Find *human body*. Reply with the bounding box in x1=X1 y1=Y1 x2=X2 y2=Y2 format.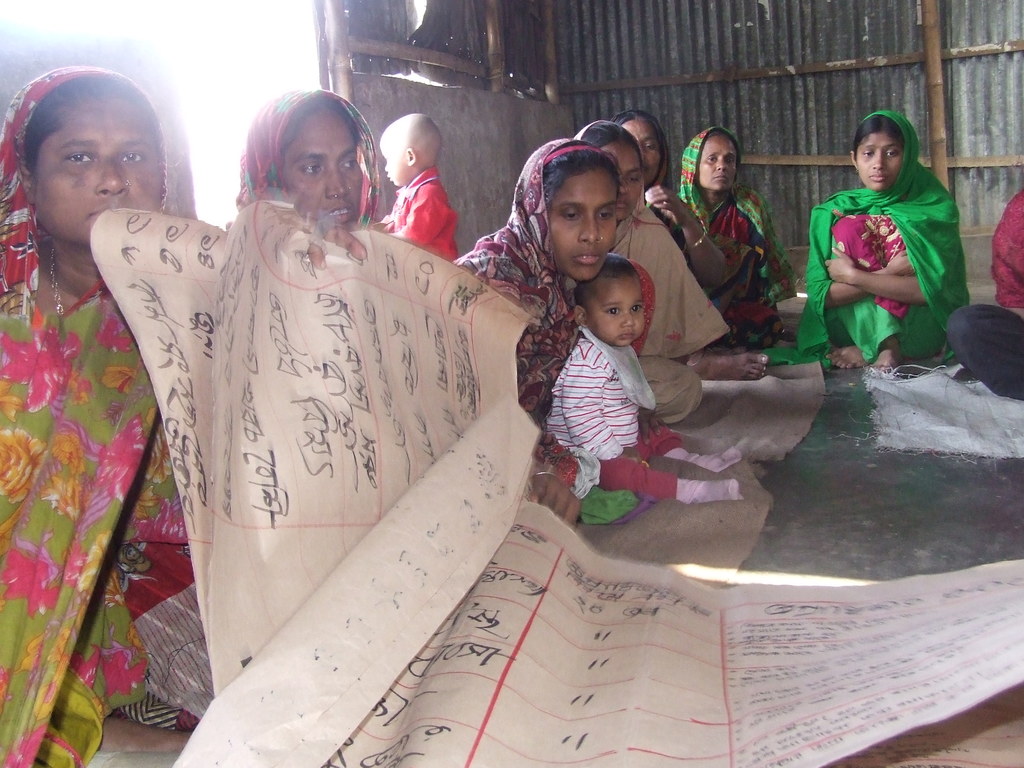
x1=669 y1=177 x2=796 y2=352.
